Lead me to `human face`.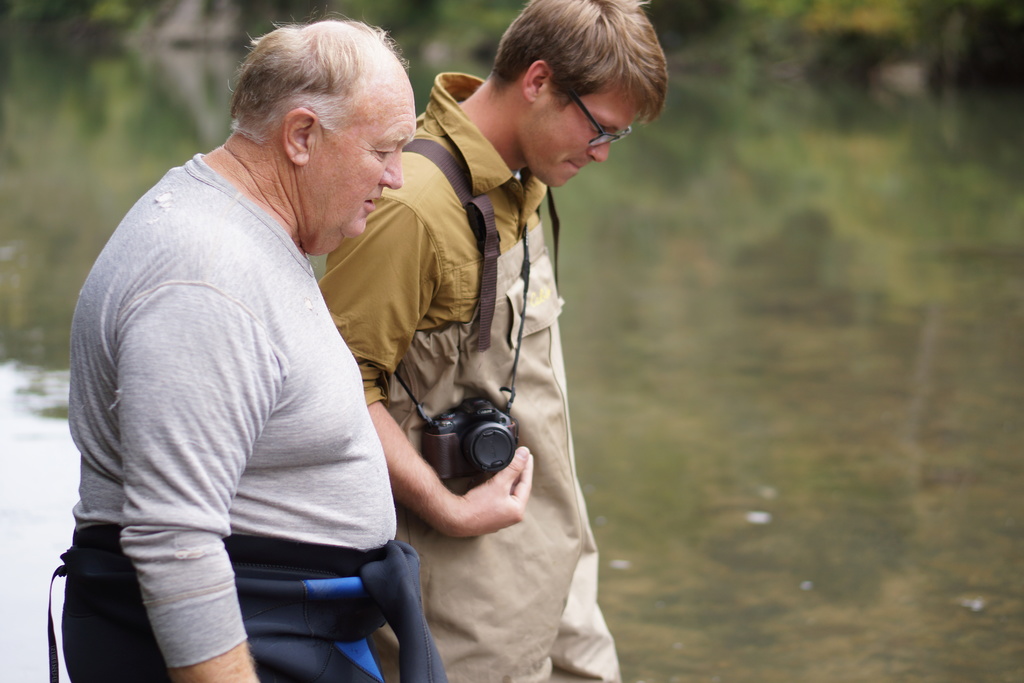
Lead to [516,92,644,192].
